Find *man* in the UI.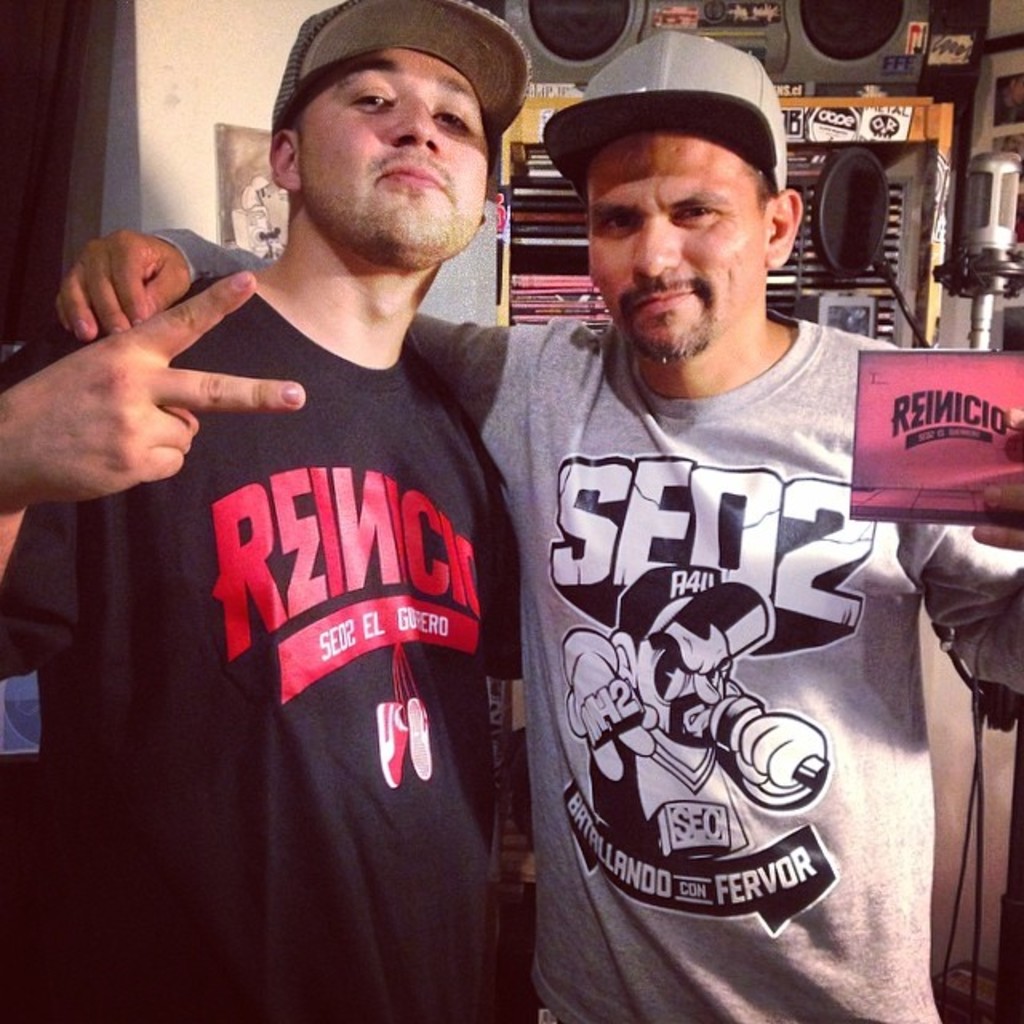
UI element at box=[0, 0, 525, 1022].
